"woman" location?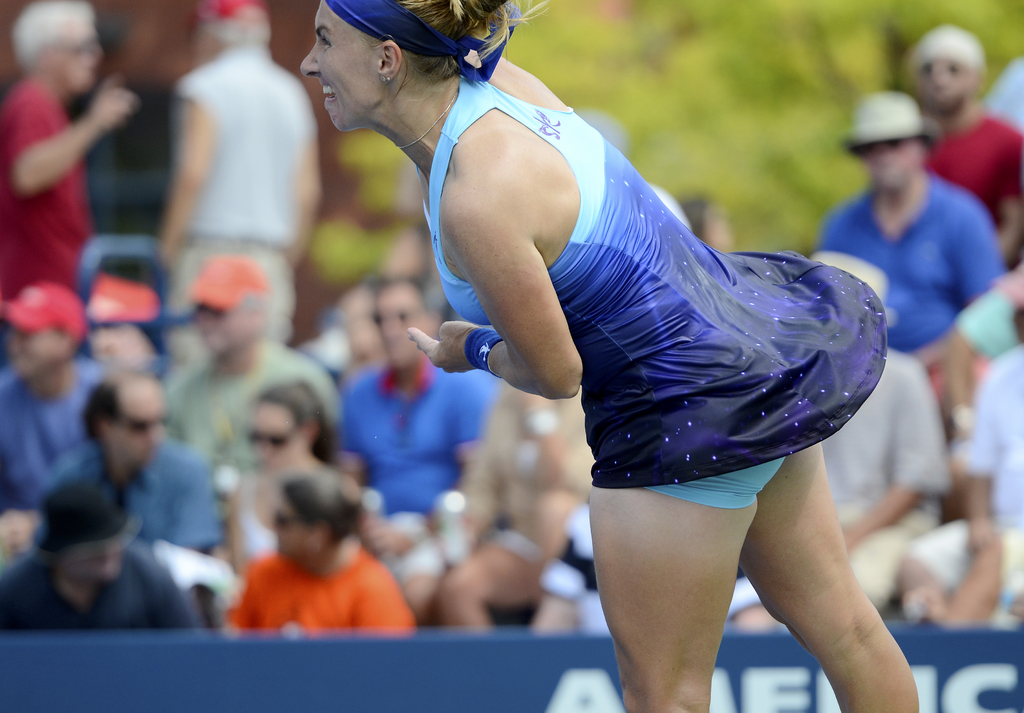
left=222, top=465, right=416, bottom=640
